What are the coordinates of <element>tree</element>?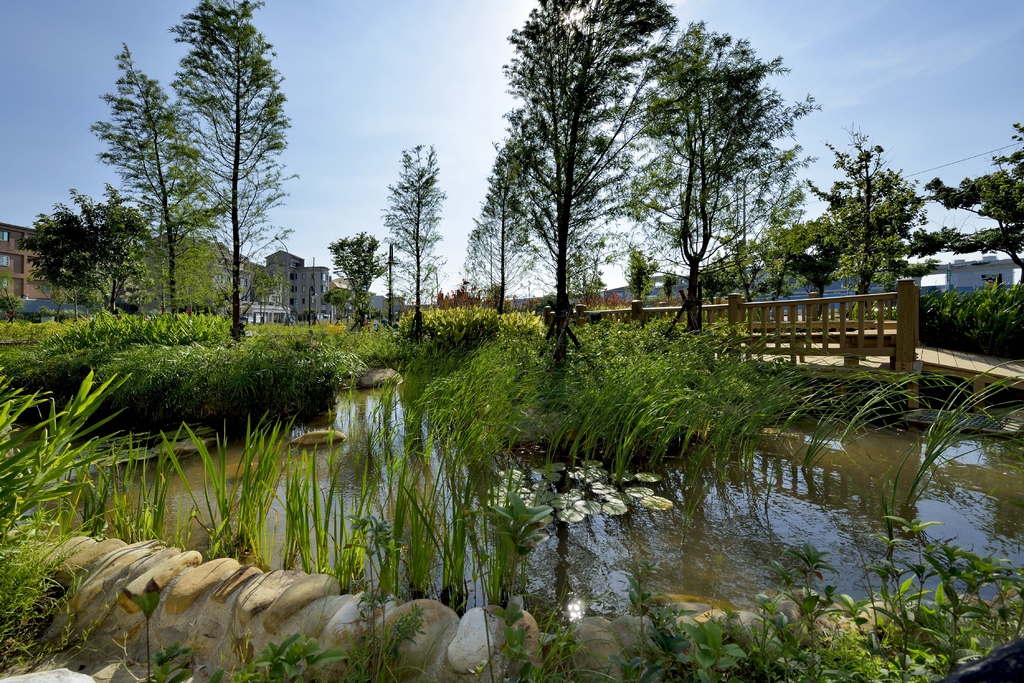
164 0 294 345.
